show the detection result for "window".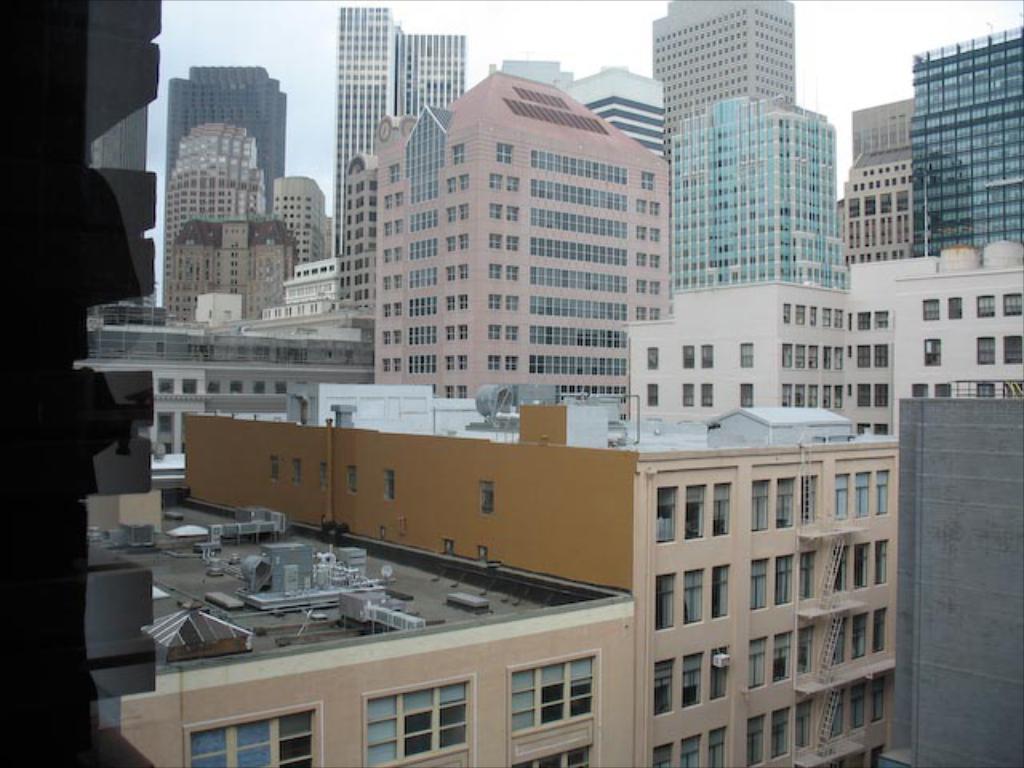
[1005,334,1022,365].
